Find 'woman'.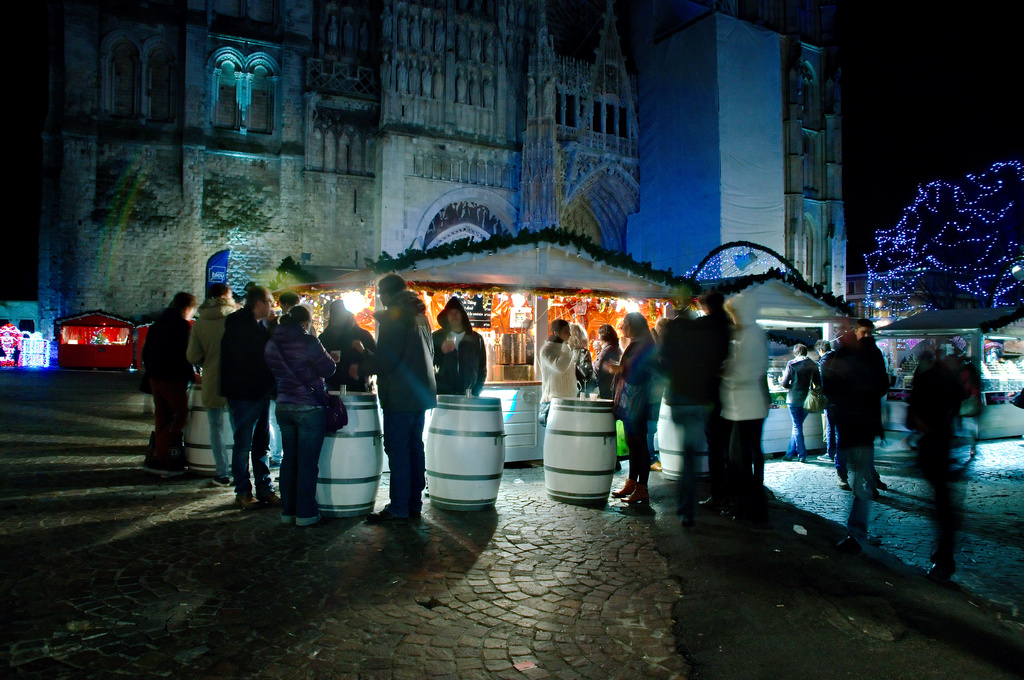
{"left": 566, "top": 321, "right": 596, "bottom": 395}.
